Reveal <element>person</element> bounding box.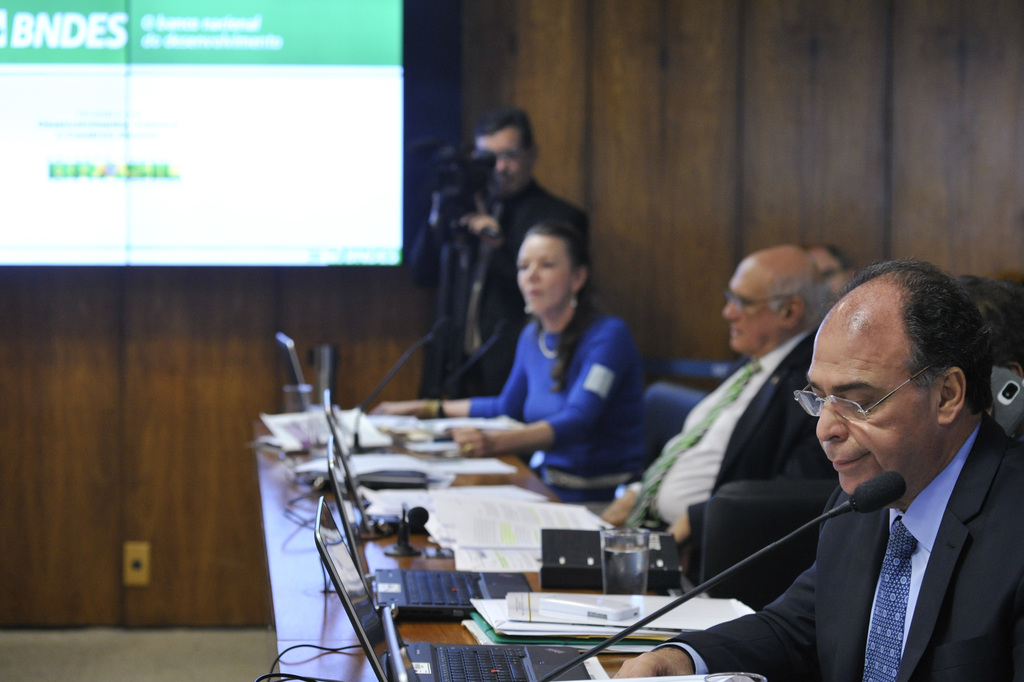
Revealed: select_region(596, 246, 836, 583).
